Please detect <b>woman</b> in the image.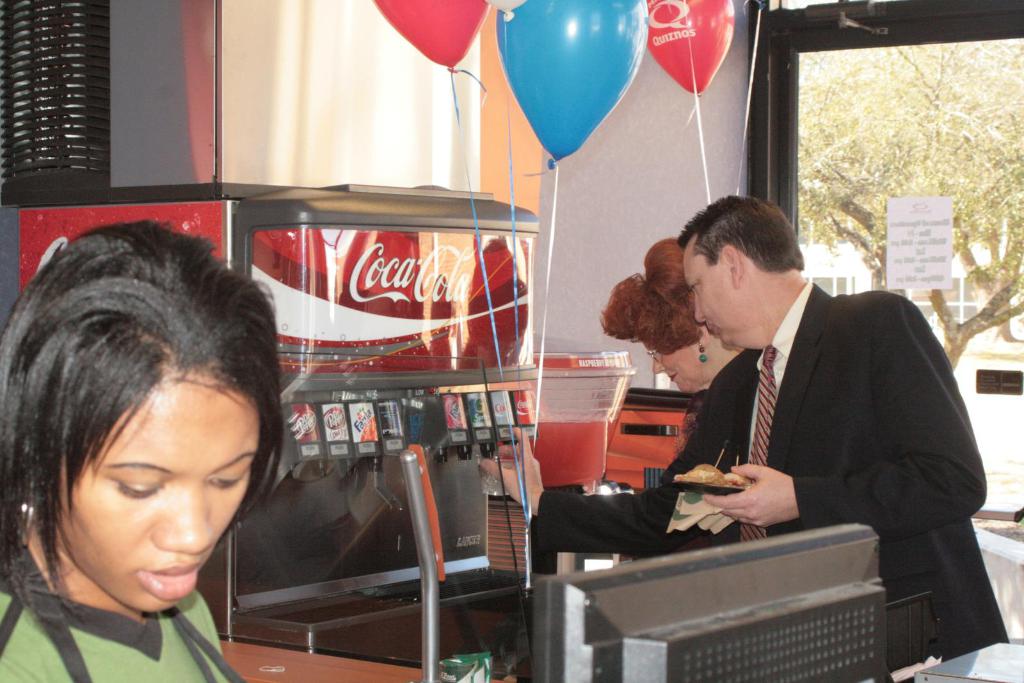
0,261,323,670.
